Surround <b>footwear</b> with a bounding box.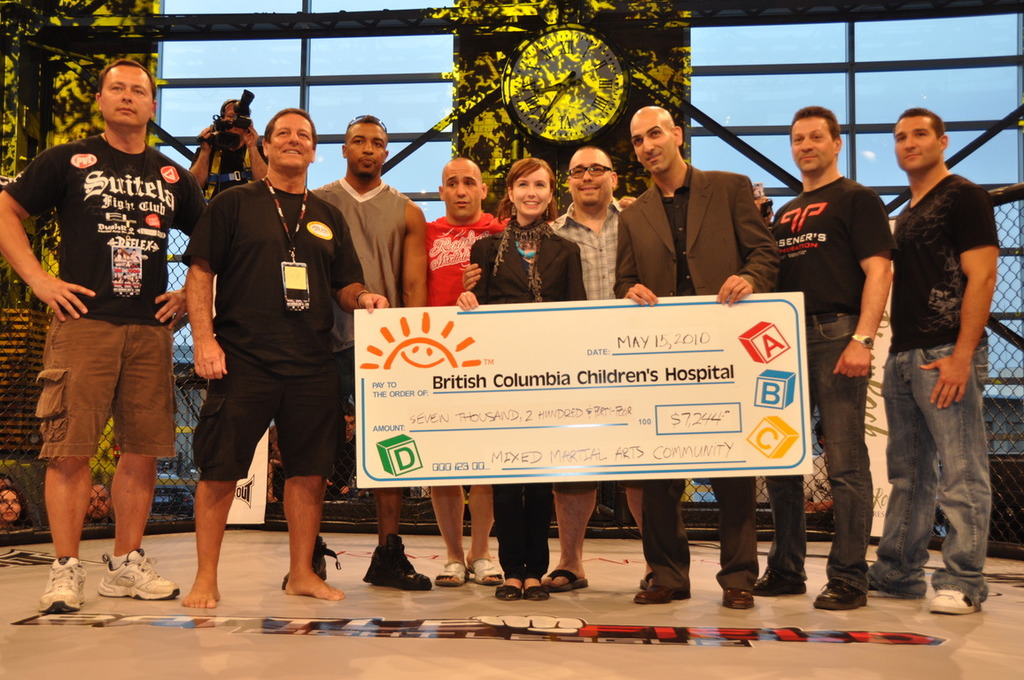
{"x1": 927, "y1": 583, "x2": 975, "y2": 616}.
